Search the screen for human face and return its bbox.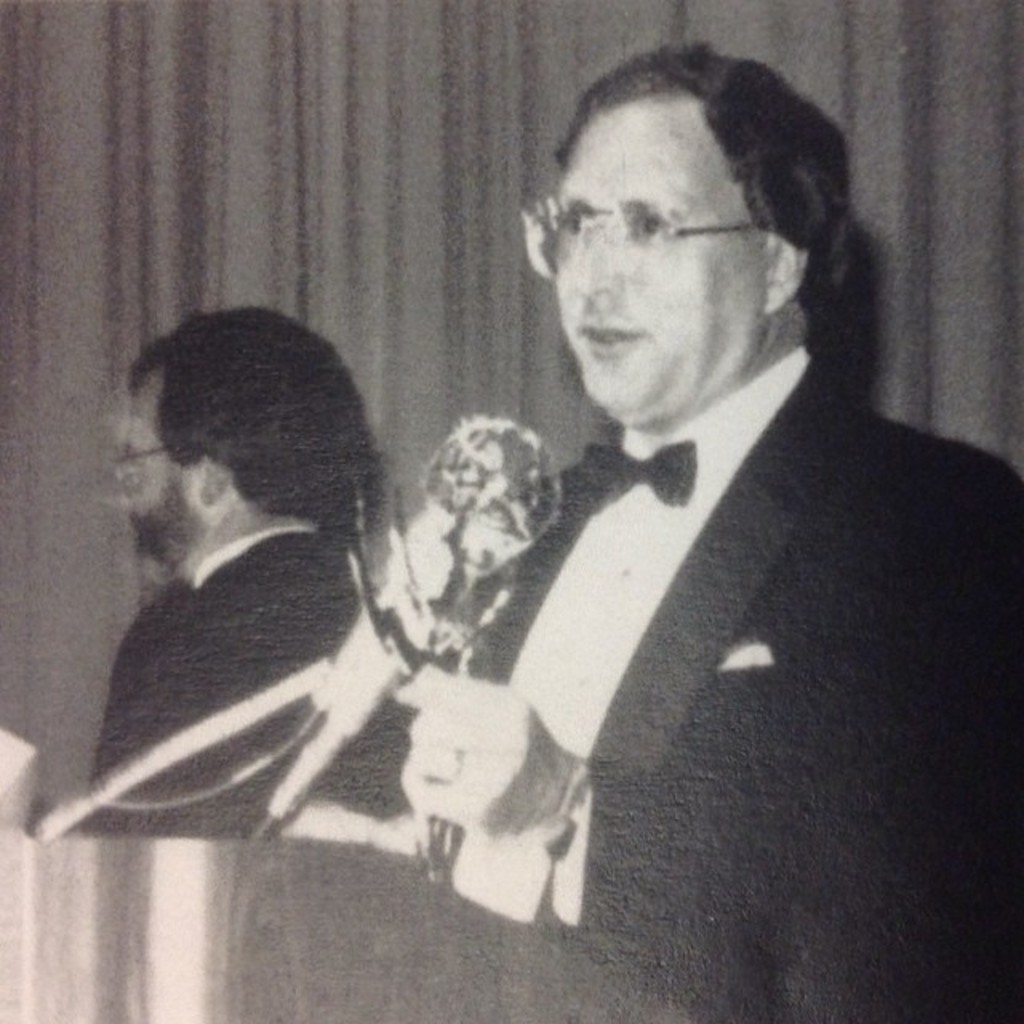
Found: bbox=(122, 378, 202, 586).
